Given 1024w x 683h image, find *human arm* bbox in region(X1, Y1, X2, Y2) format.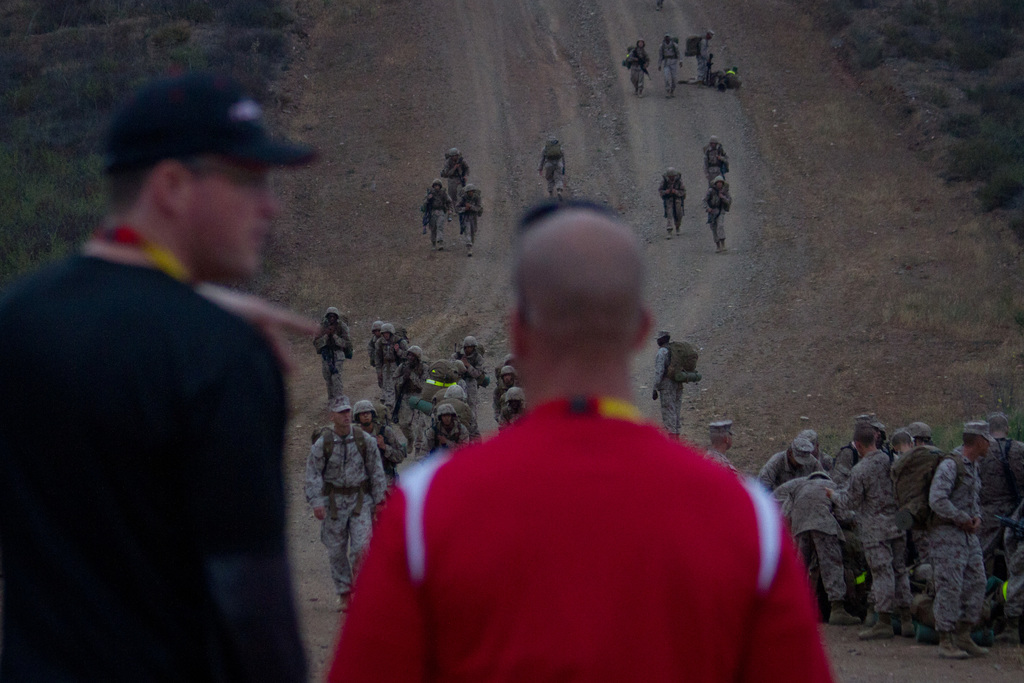
region(643, 48, 653, 70).
